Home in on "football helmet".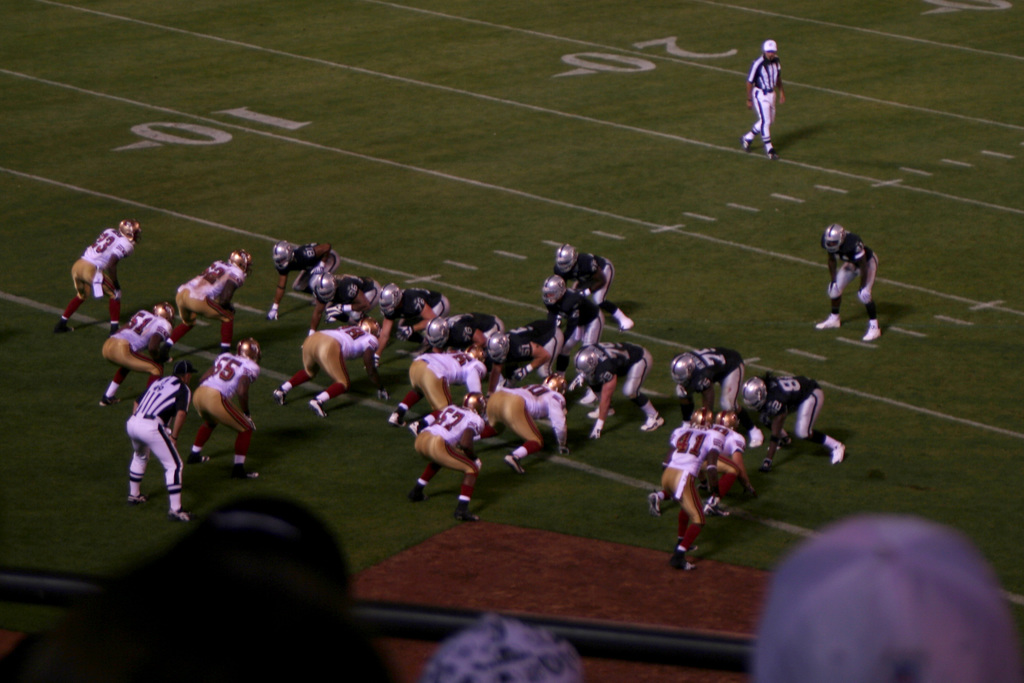
Homed in at <region>309, 272, 337, 302</region>.
